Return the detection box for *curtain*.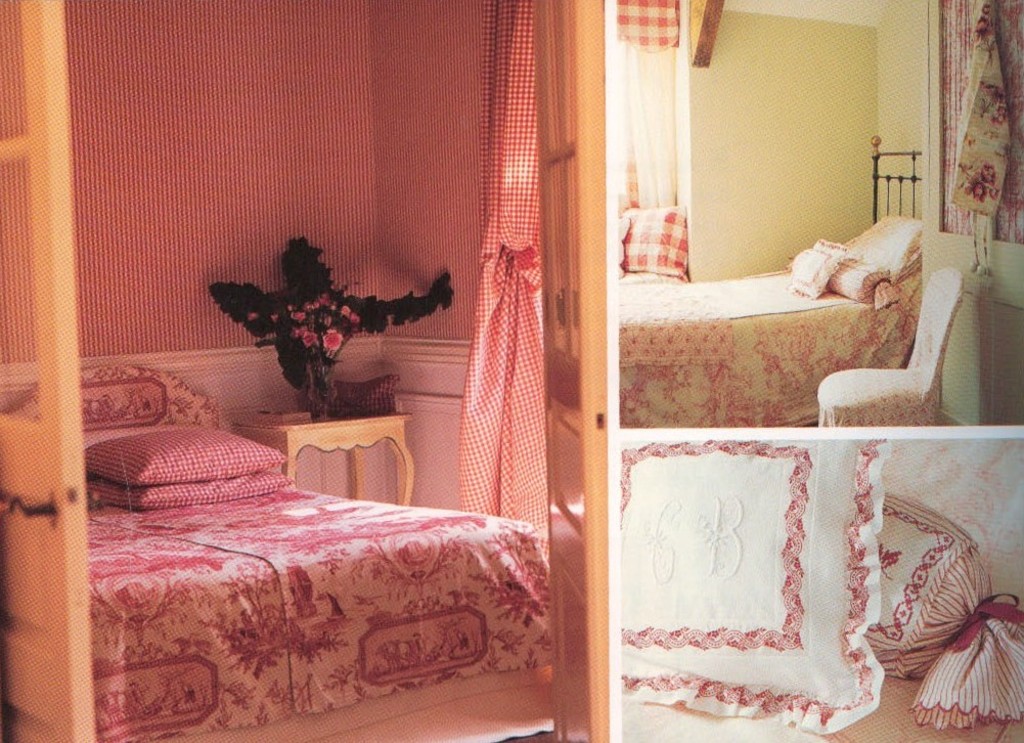
(935,0,1023,253).
